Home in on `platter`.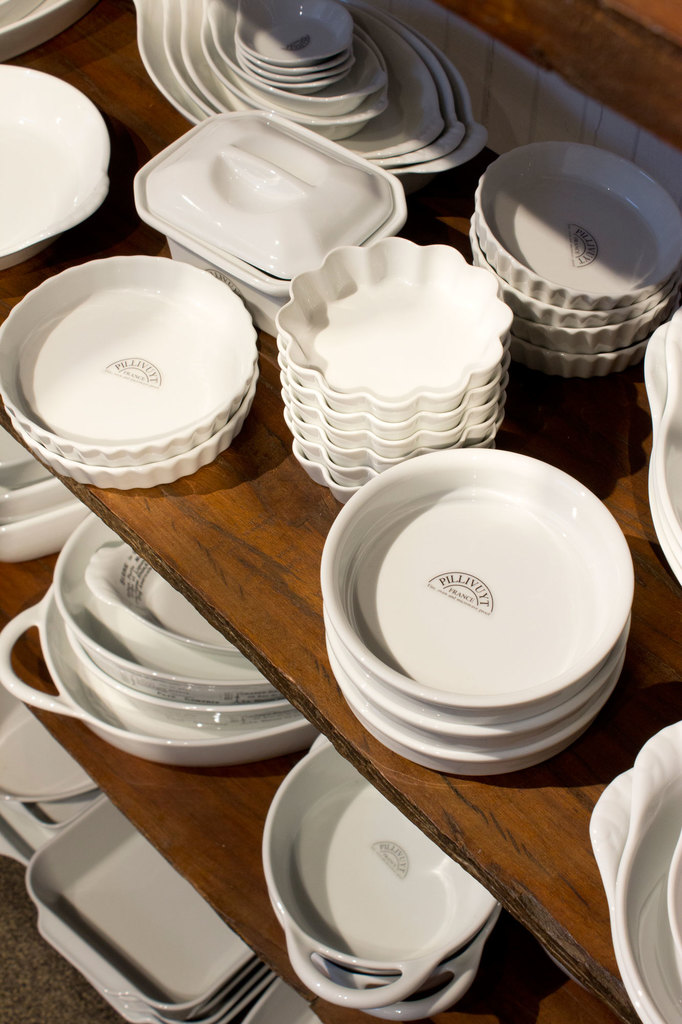
Homed in at BBox(510, 344, 643, 380).
